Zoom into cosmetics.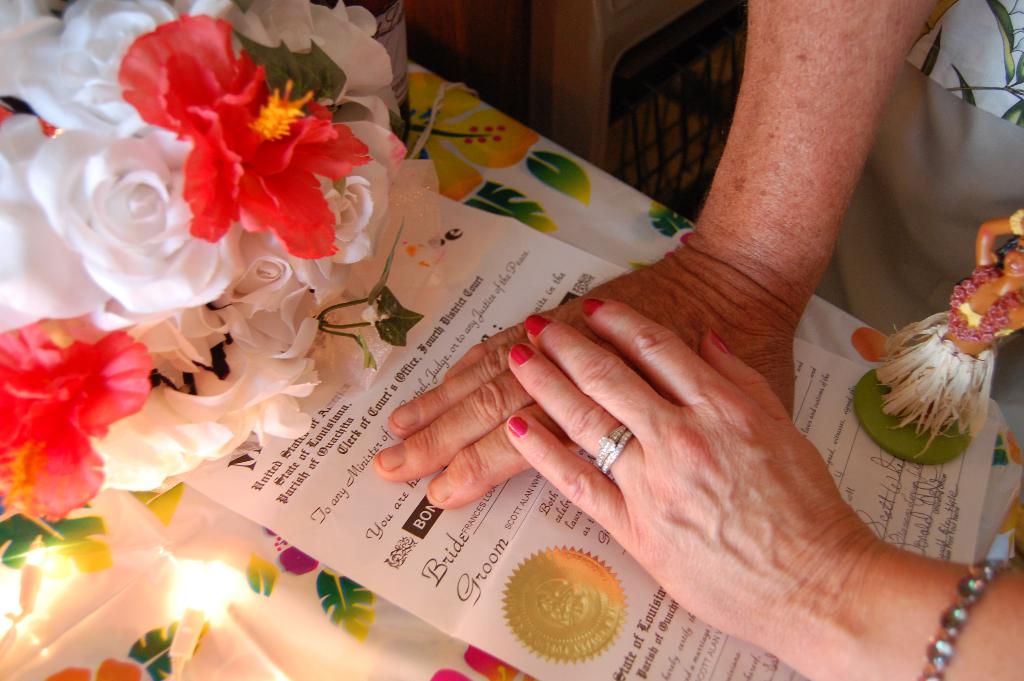
Zoom target: rect(504, 411, 529, 441).
